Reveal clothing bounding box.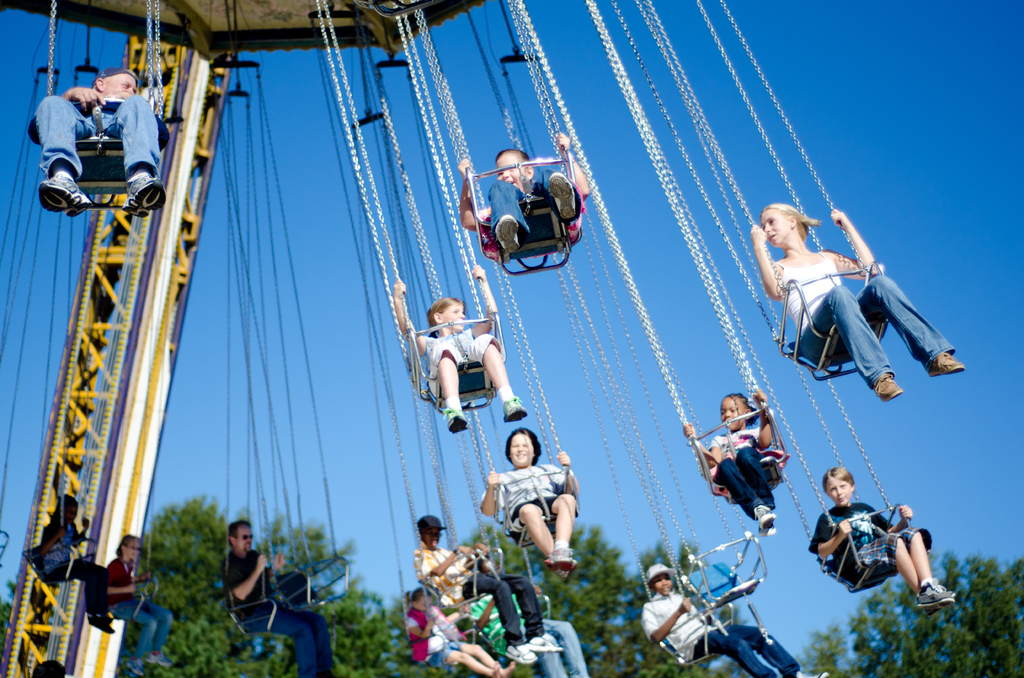
Revealed: <region>805, 498, 885, 571</region>.
